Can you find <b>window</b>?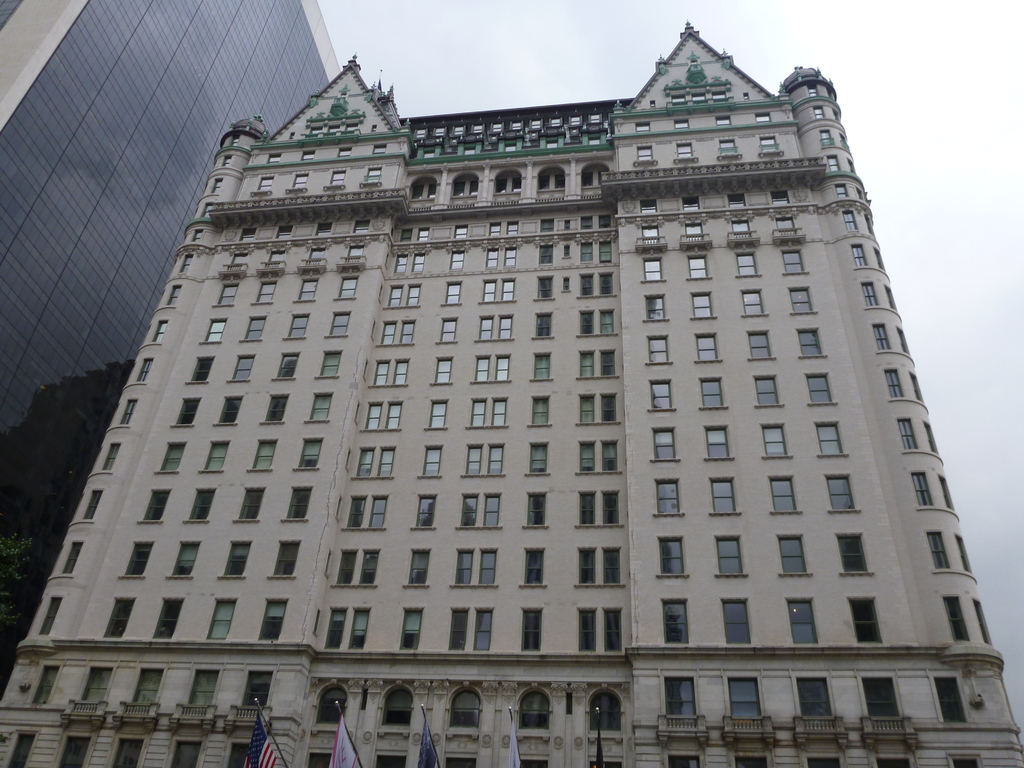
Yes, bounding box: (left=227, top=353, right=255, bottom=383).
